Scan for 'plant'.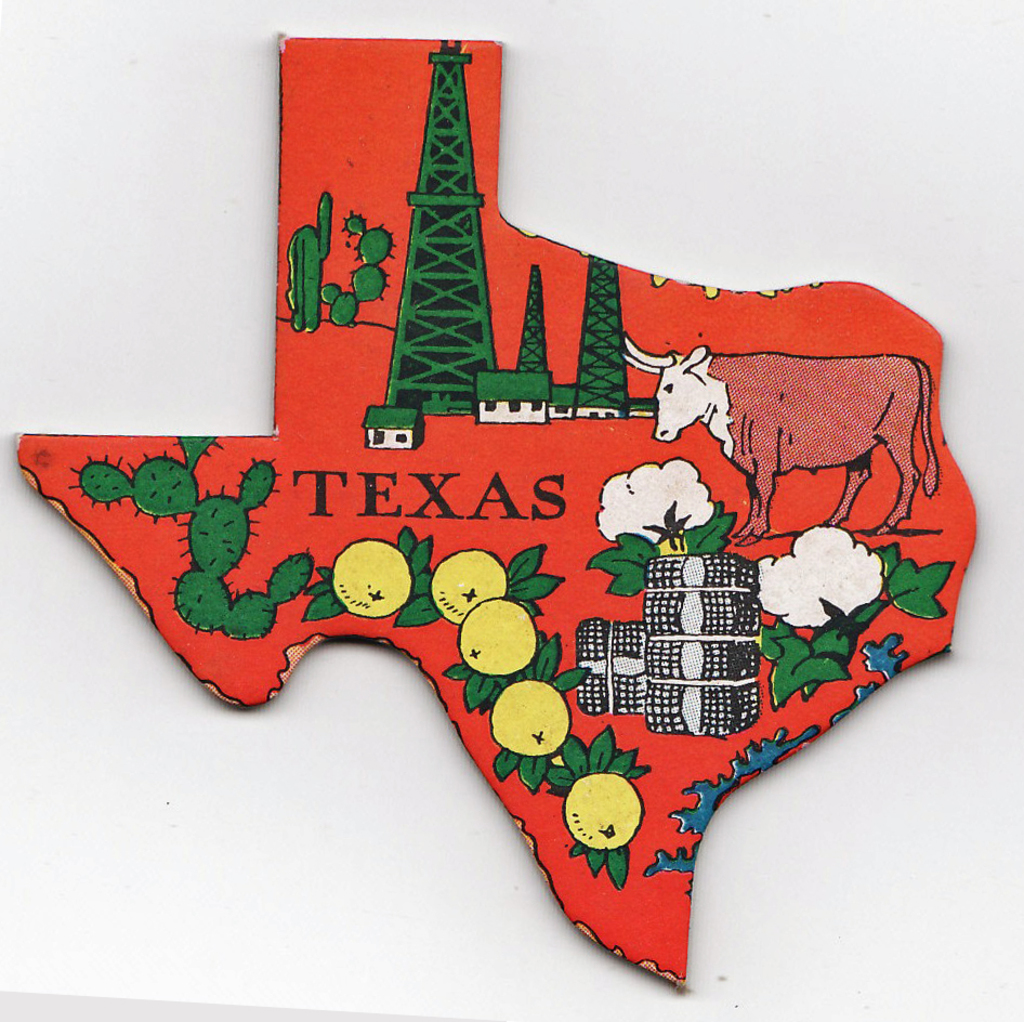
Scan result: (434,578,556,713).
